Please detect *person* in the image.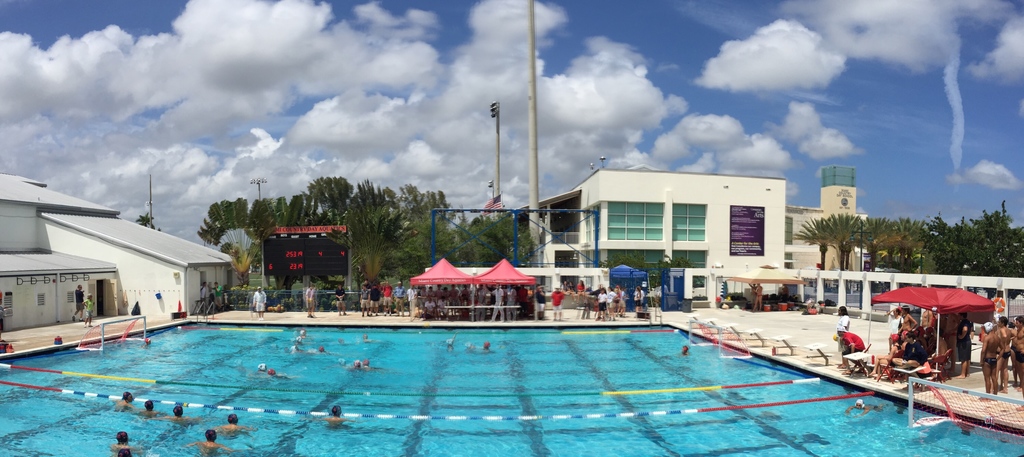
348:355:379:374.
